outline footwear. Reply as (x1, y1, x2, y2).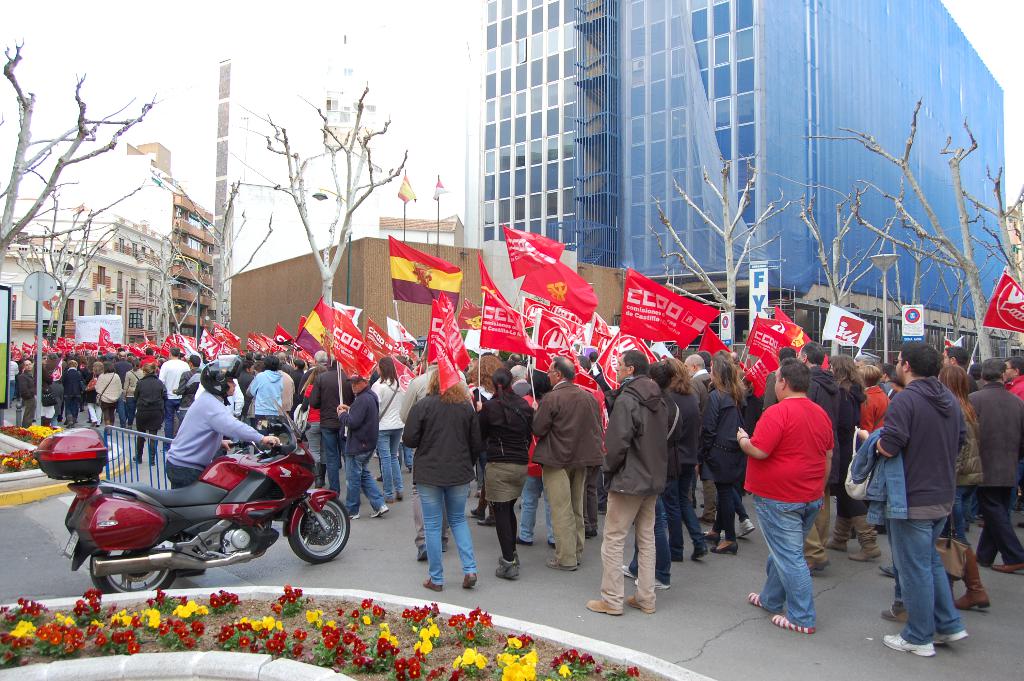
(634, 577, 668, 593).
